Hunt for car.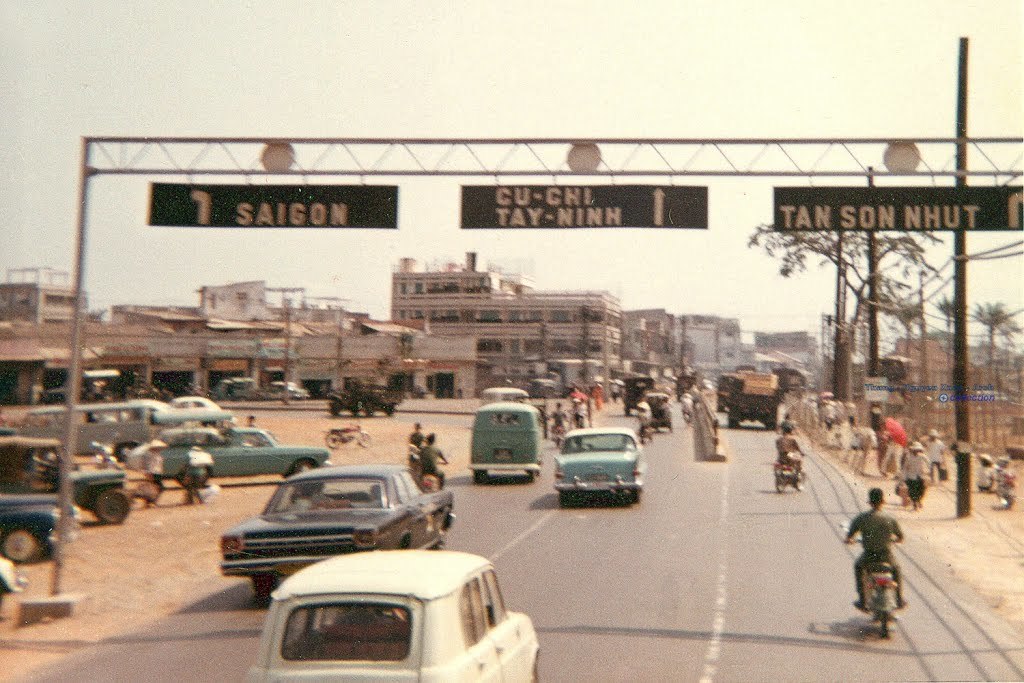
Hunted down at pyautogui.locateOnScreen(215, 466, 445, 586).
